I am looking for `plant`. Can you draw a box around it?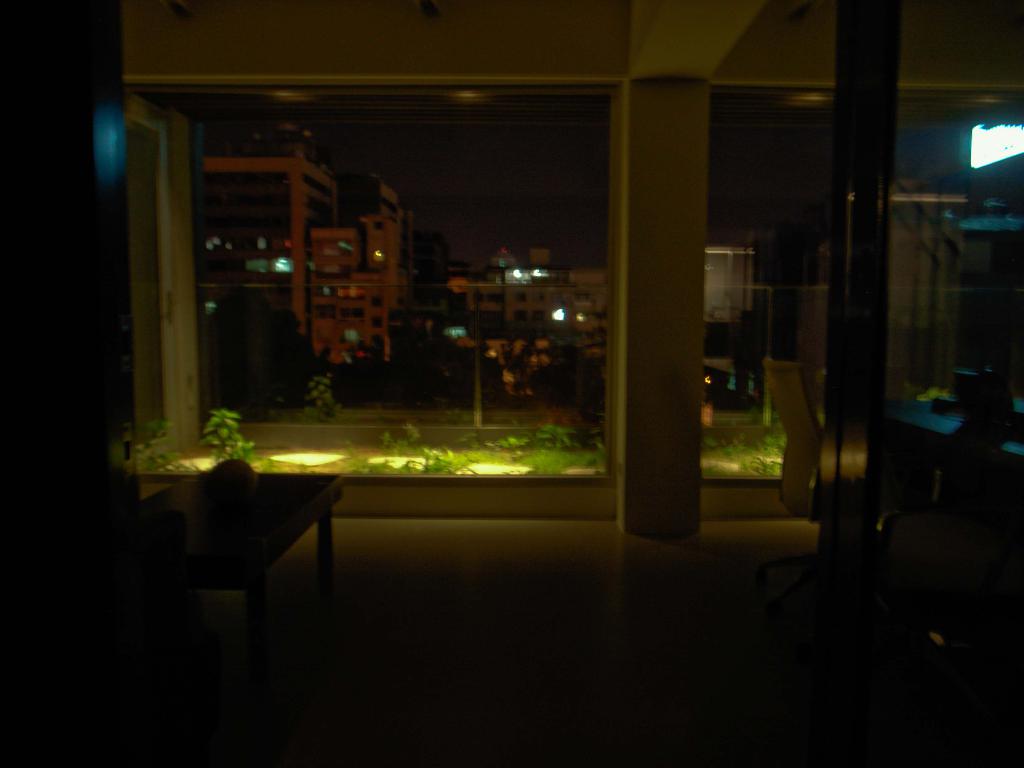
Sure, the bounding box is [394,442,470,475].
